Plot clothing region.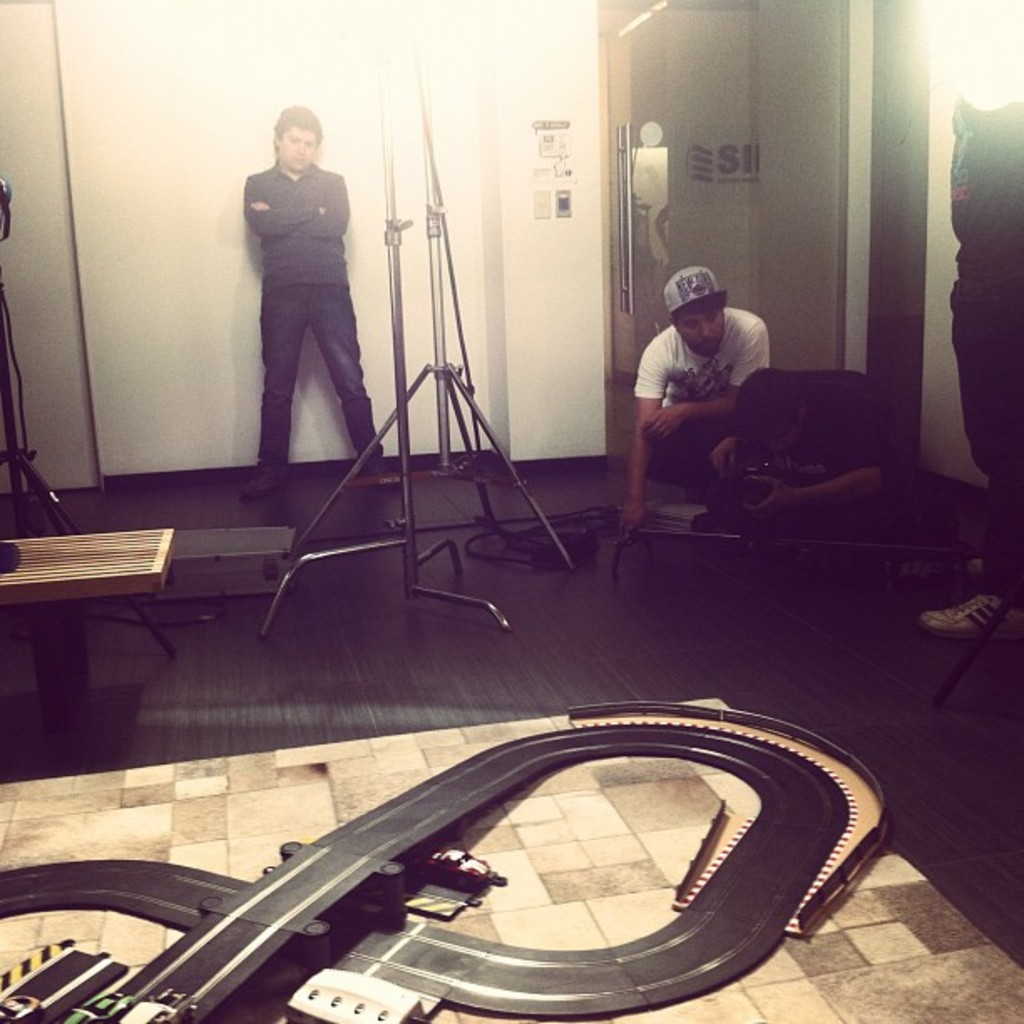
Plotted at 716:370:915:532.
